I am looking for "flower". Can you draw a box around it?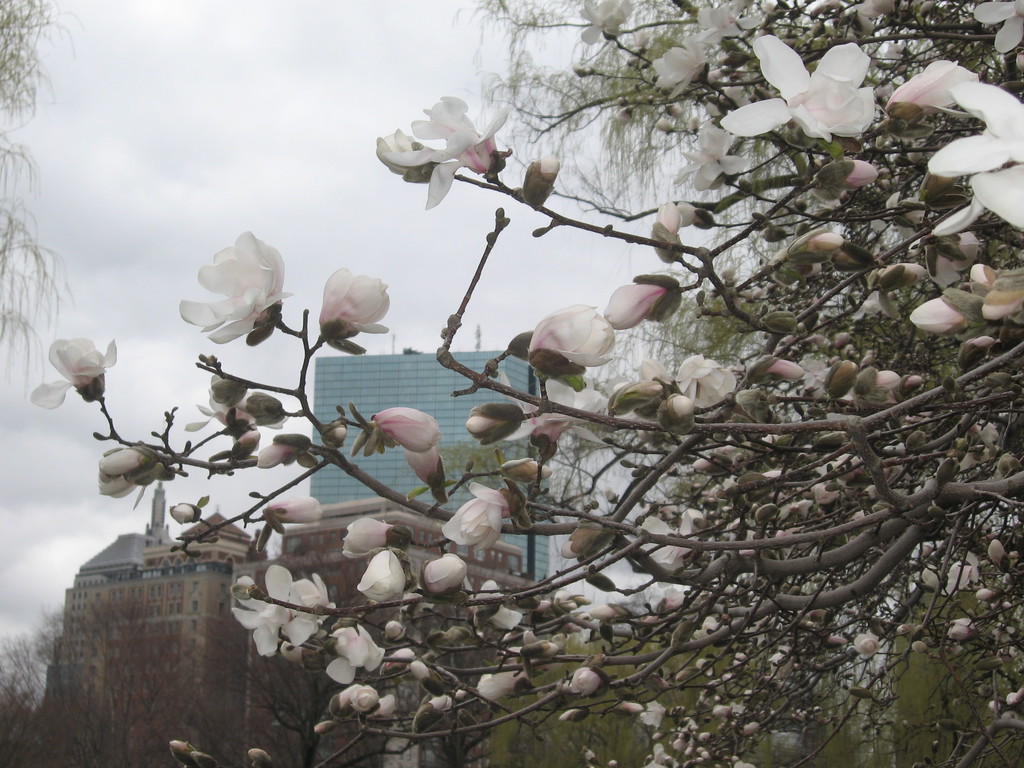
Sure, the bounding box is crop(308, 717, 338, 733).
